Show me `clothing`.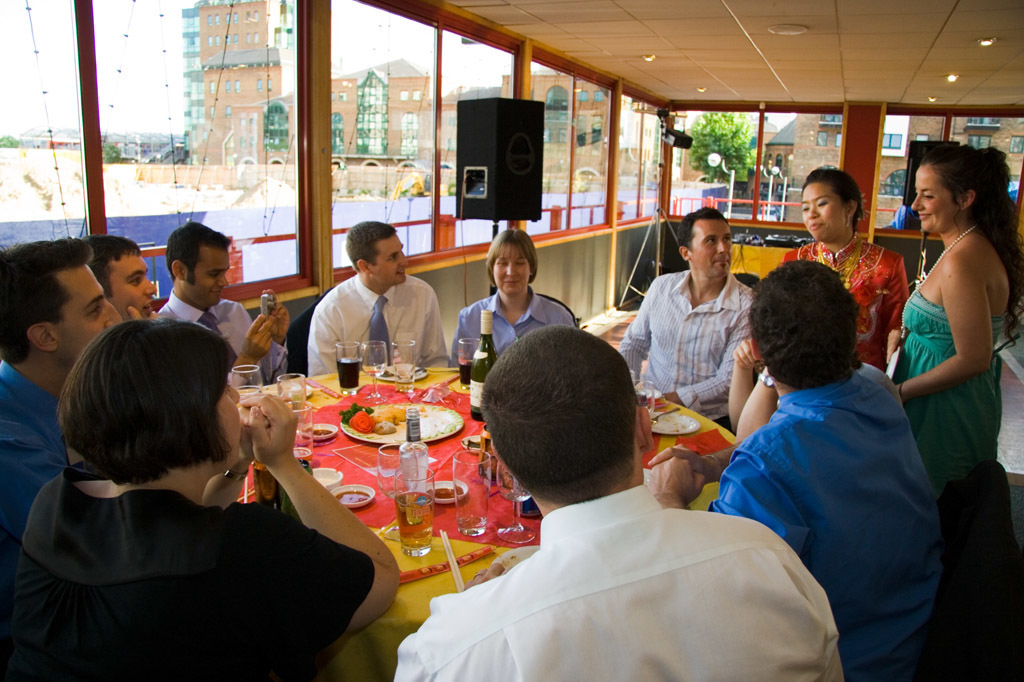
`clothing` is here: locate(922, 460, 1023, 681).
